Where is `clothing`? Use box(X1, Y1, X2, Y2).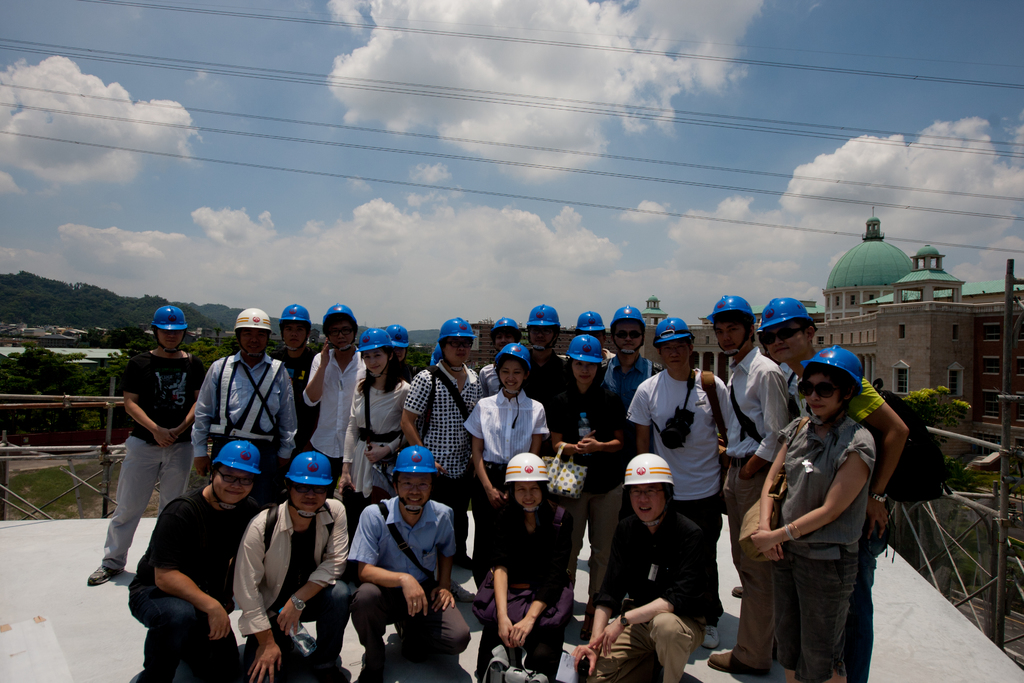
box(461, 386, 554, 584).
